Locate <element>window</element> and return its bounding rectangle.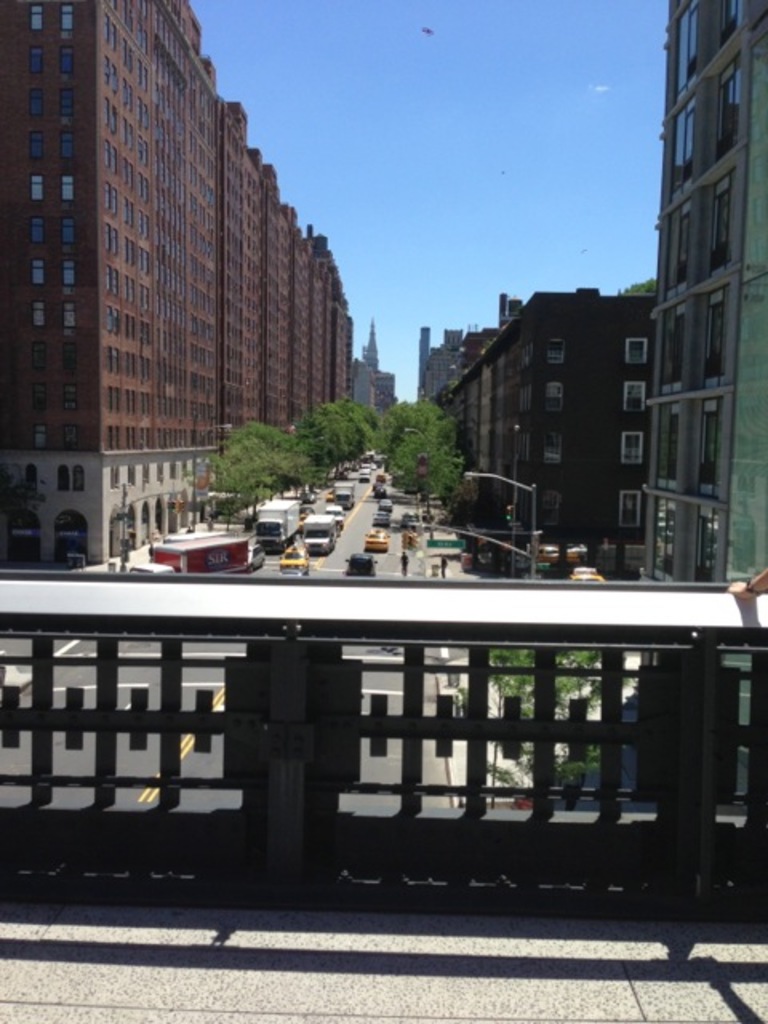
107 462 118 494.
